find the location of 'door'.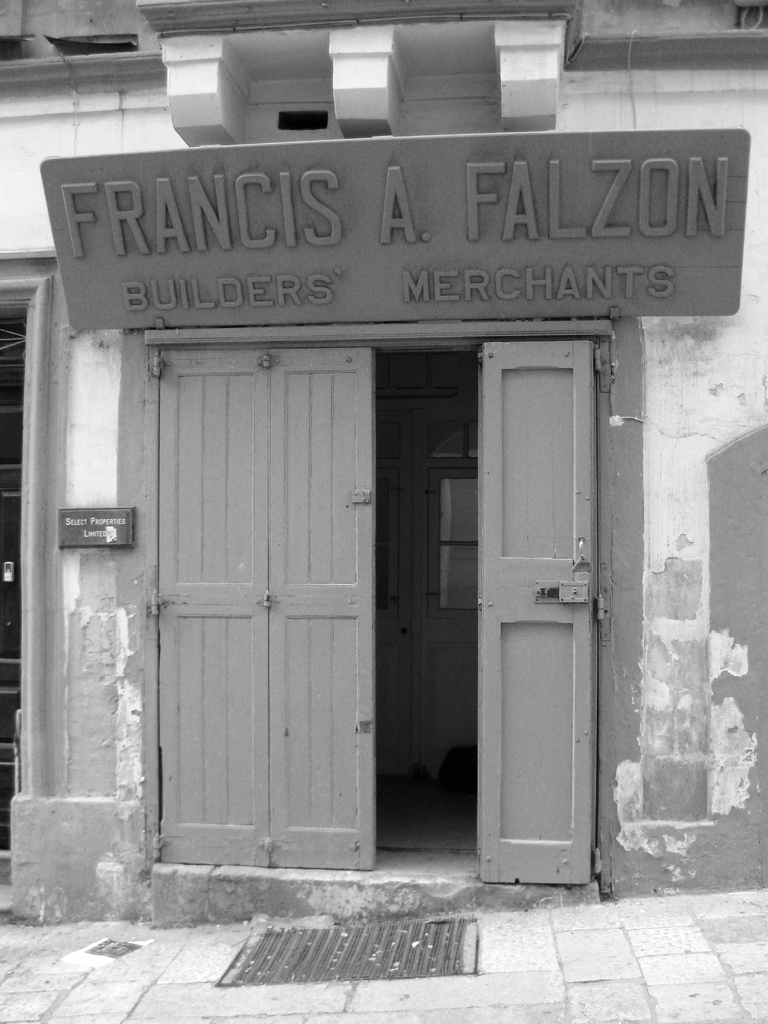
Location: BBox(472, 339, 596, 888).
